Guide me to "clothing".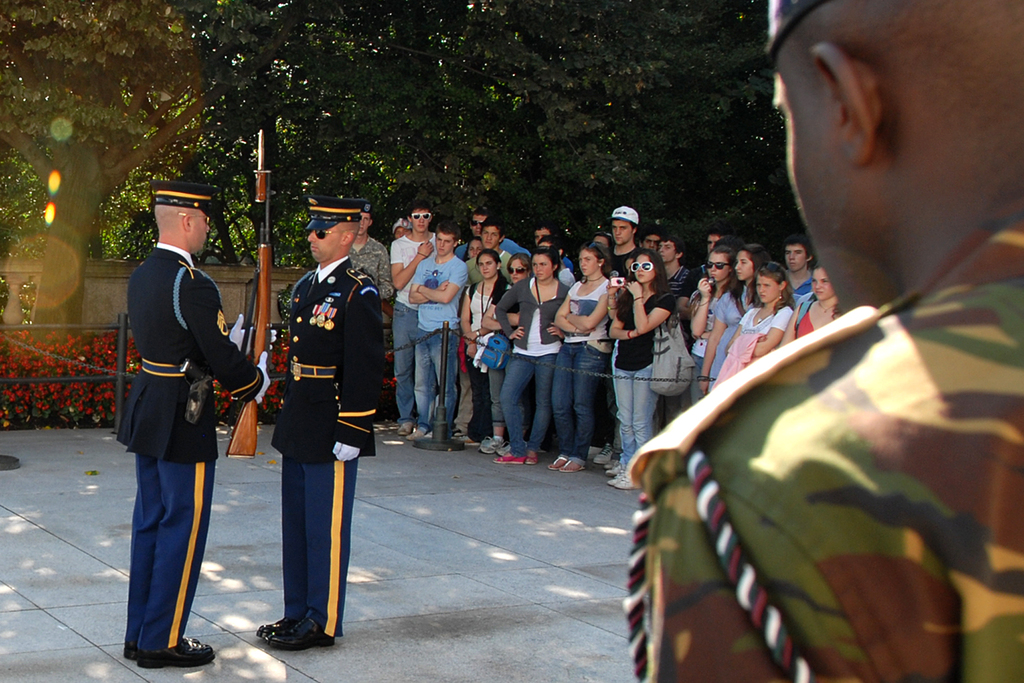
Guidance: <region>550, 258, 578, 281</region>.
